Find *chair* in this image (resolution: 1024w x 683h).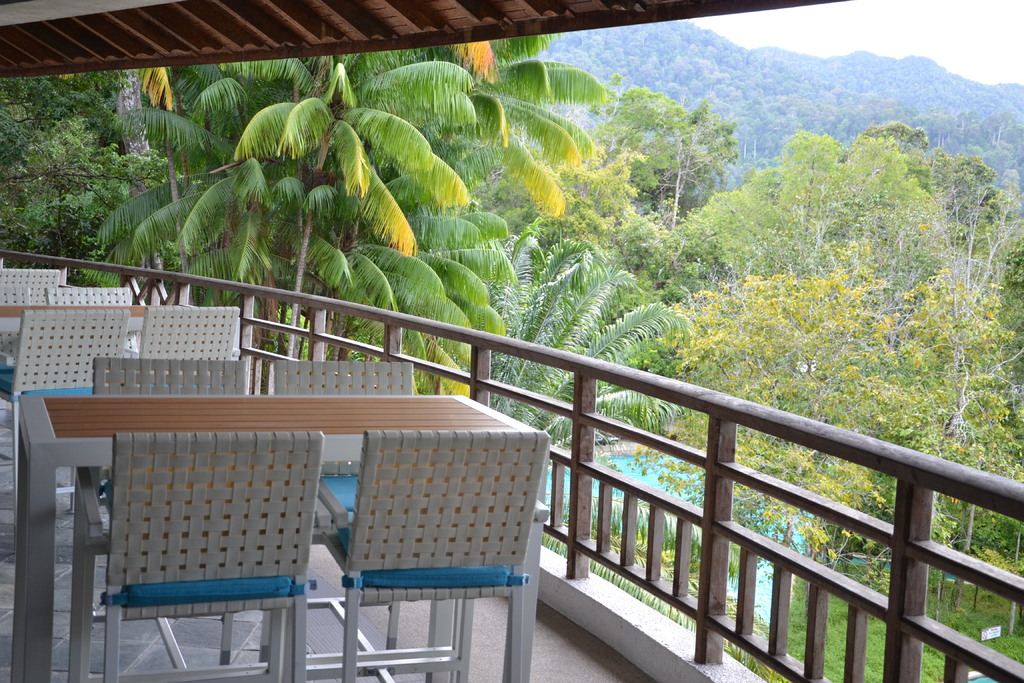
[x1=0, y1=267, x2=61, y2=308].
